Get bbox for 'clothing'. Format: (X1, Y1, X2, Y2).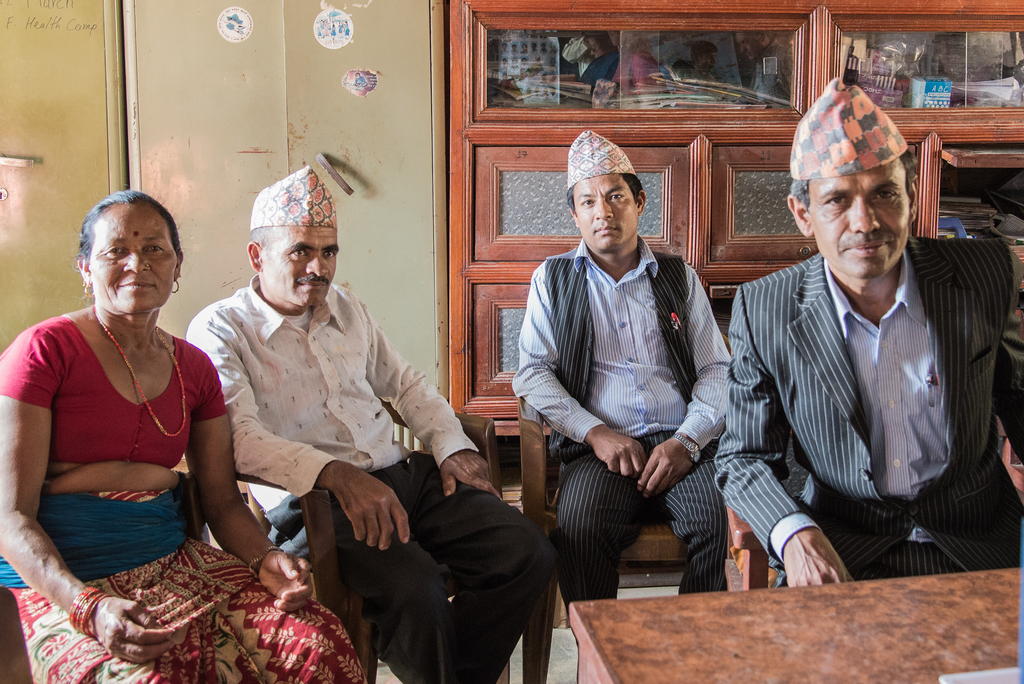
(527, 175, 744, 604).
